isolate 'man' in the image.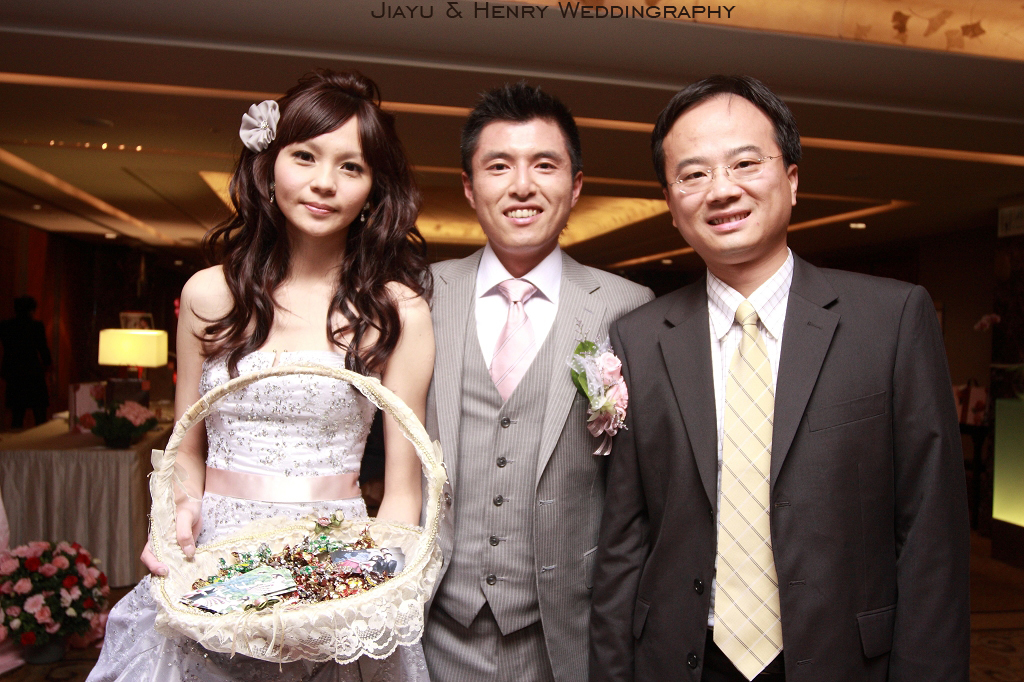
Isolated region: l=595, t=80, r=973, b=678.
